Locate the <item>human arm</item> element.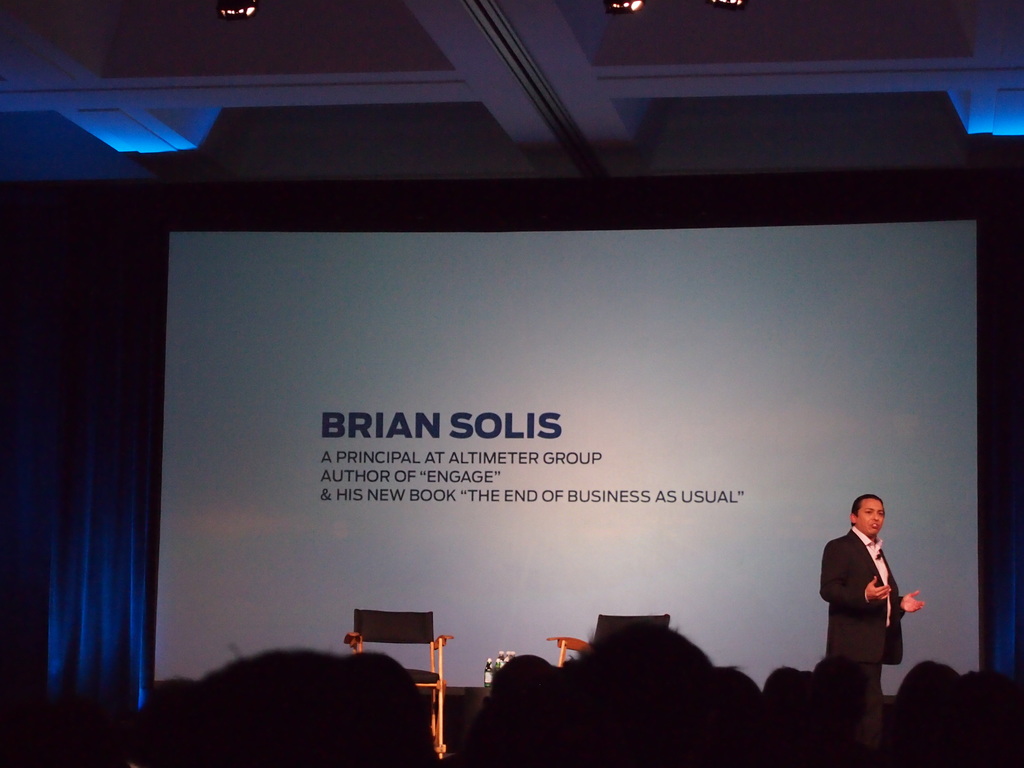
Element bbox: (902,587,923,618).
